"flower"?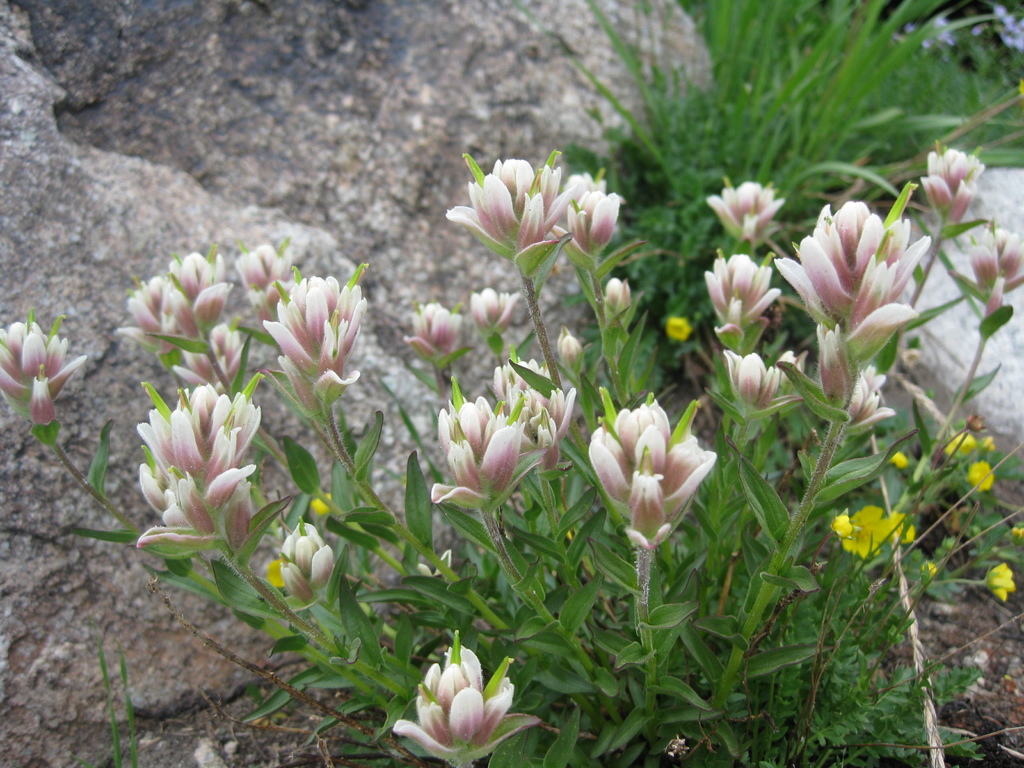
left=556, top=171, right=612, bottom=246
